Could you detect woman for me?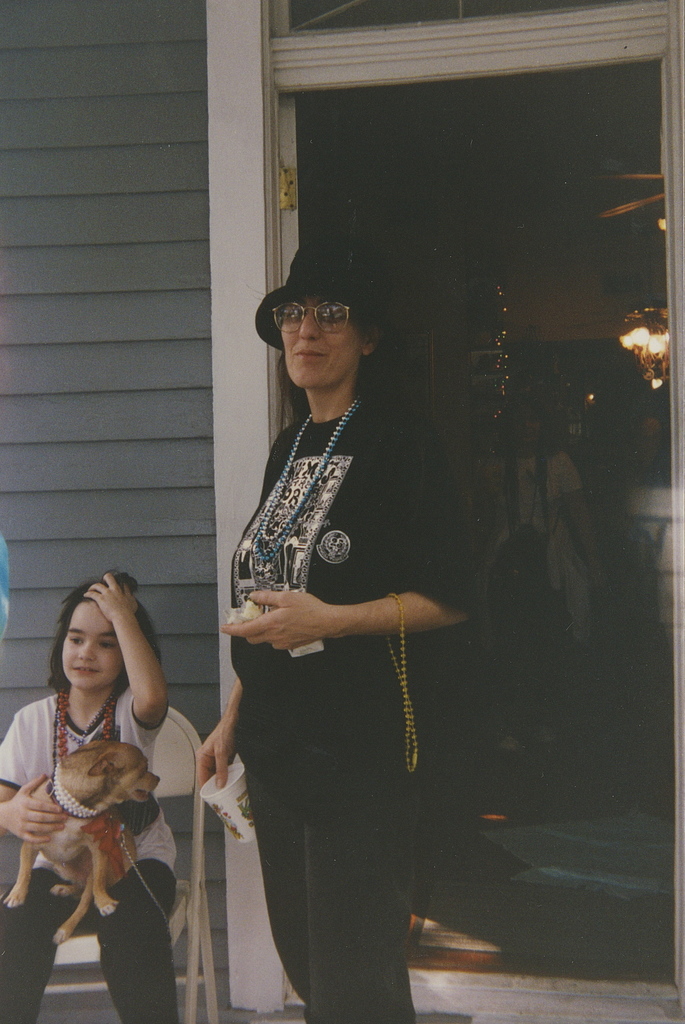
Detection result: (202,227,457,989).
